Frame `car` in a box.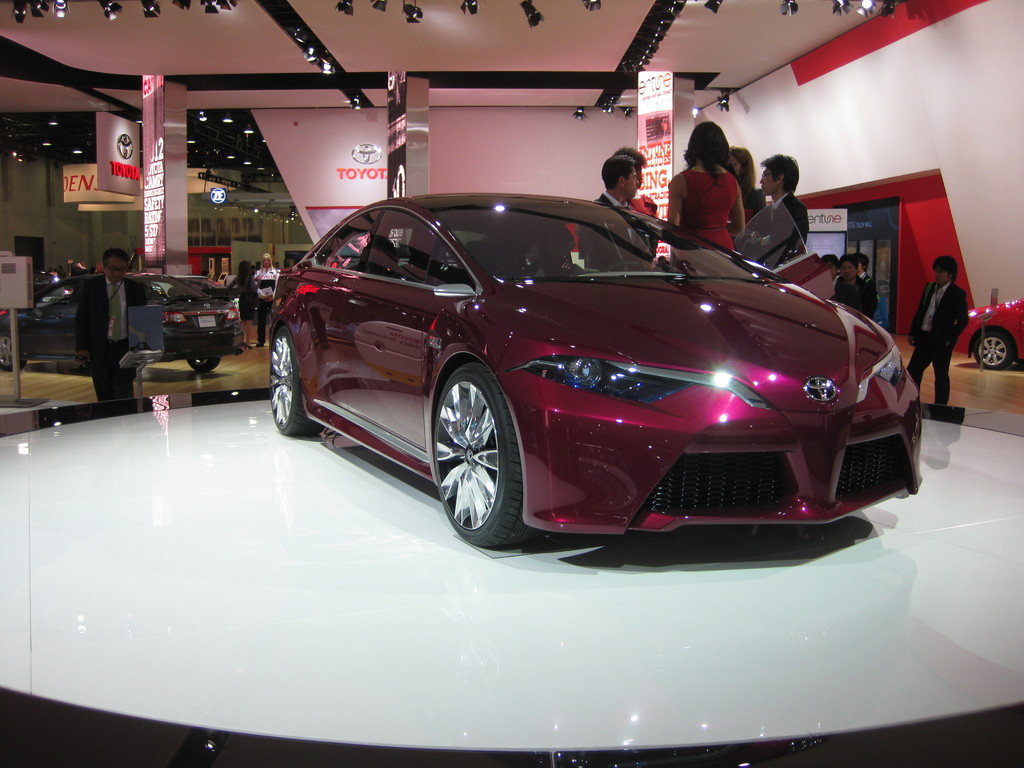
<box>256,186,931,557</box>.
